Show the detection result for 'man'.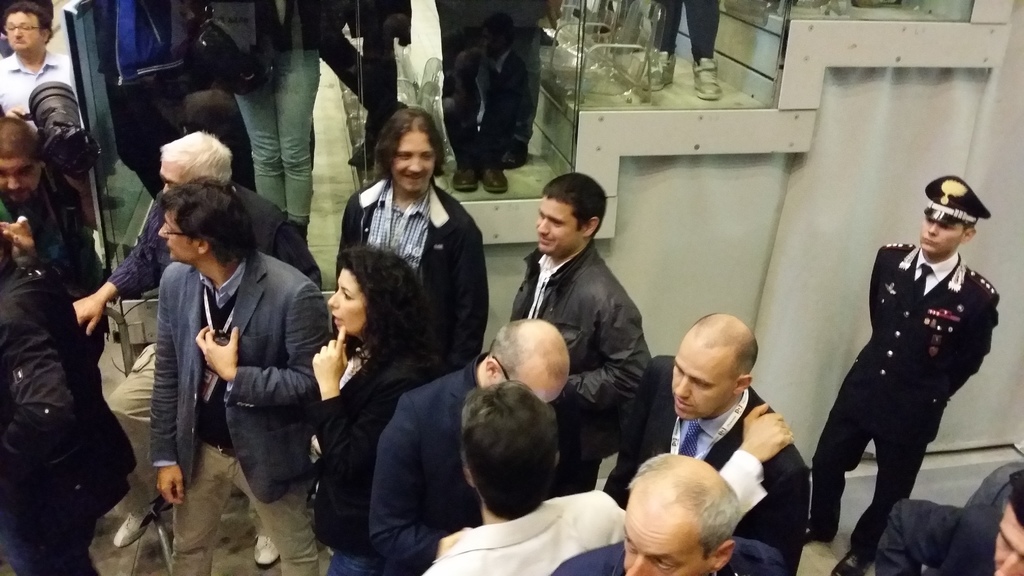
{"x1": 505, "y1": 168, "x2": 649, "y2": 502}.
